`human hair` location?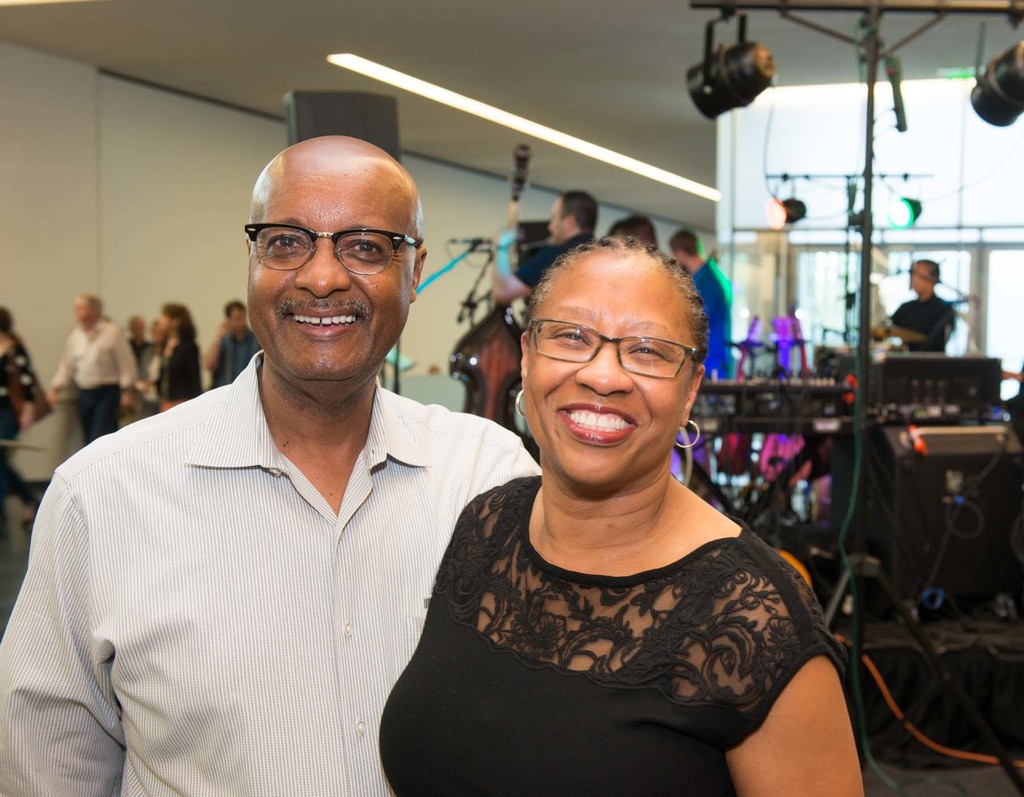
crop(557, 189, 598, 237)
